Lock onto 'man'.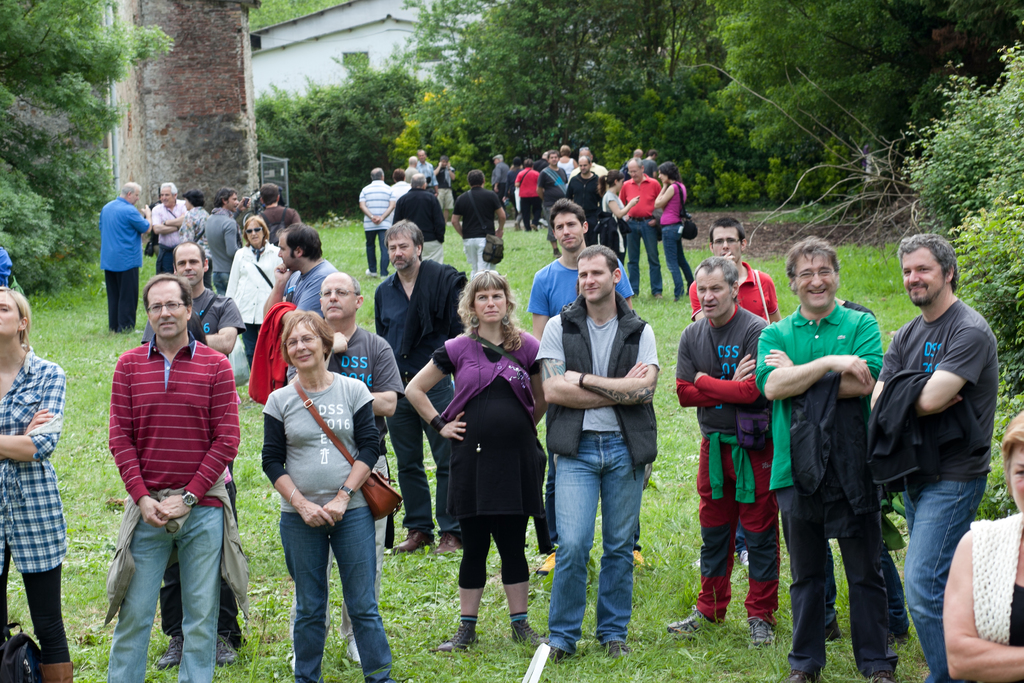
Locked: rect(147, 183, 187, 270).
